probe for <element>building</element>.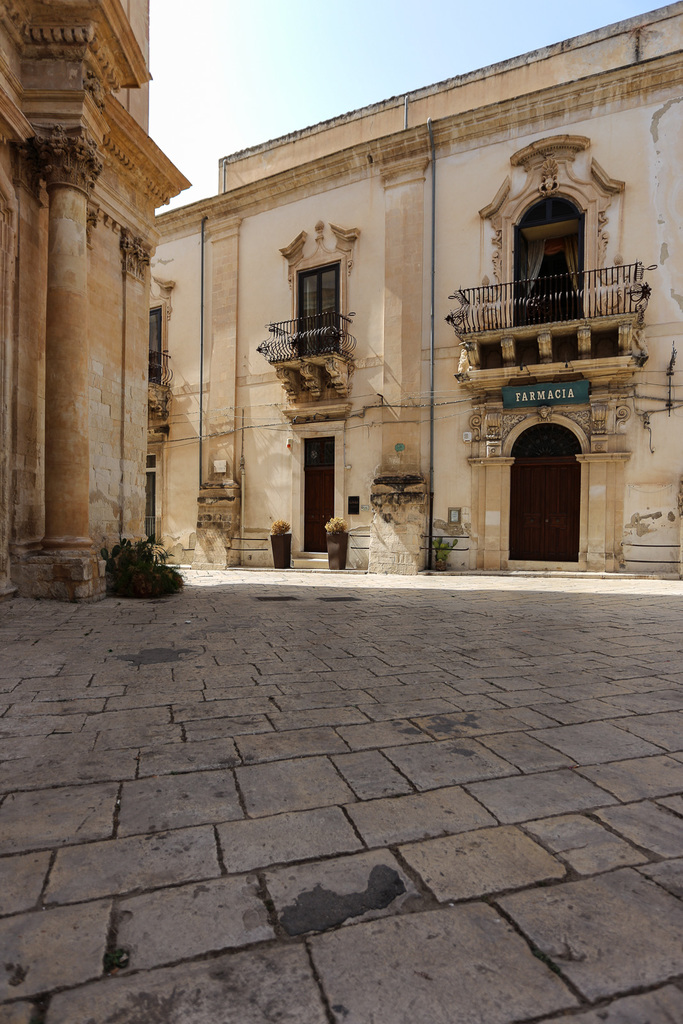
Probe result: bbox=[0, 0, 191, 594].
